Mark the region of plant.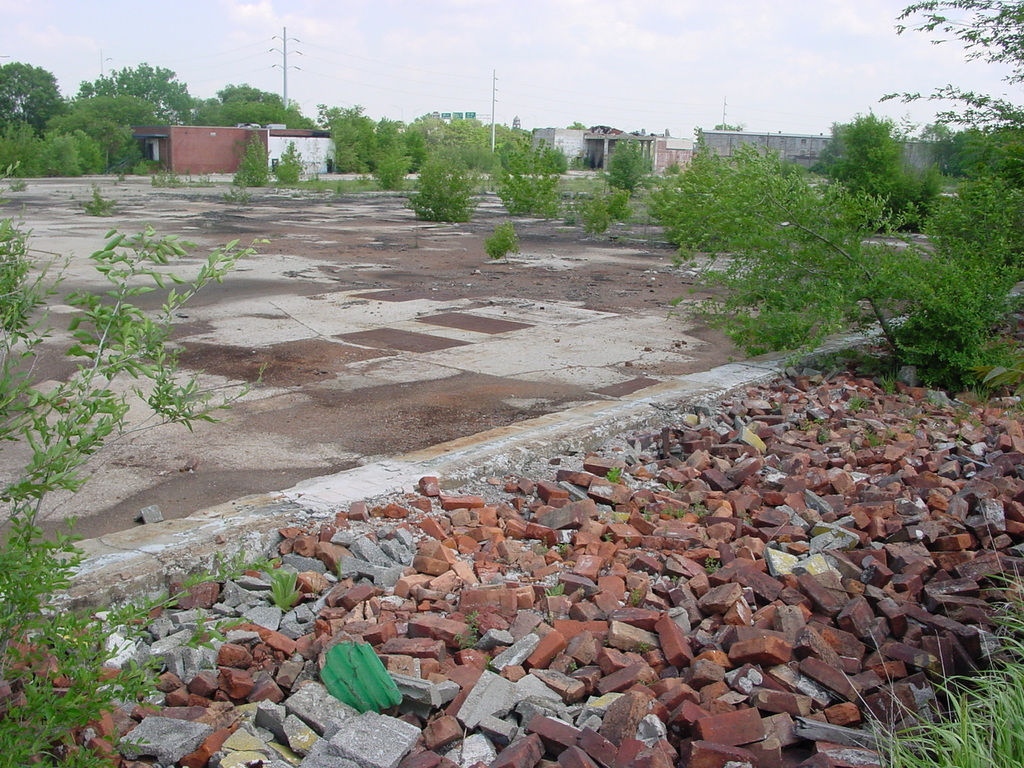
Region: region(542, 578, 566, 600).
